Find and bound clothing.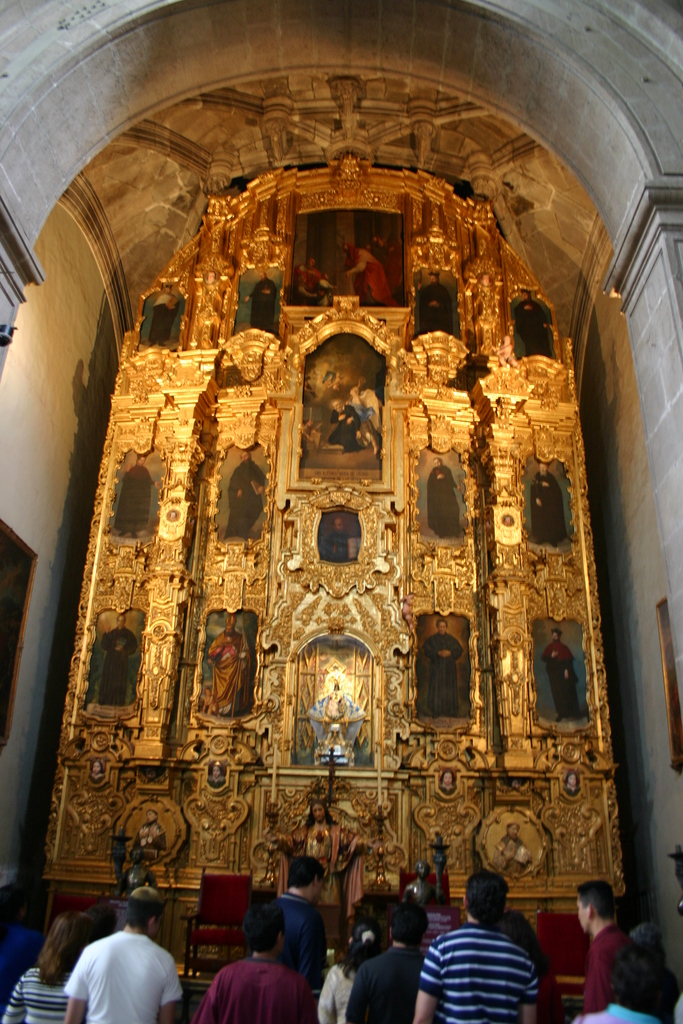
Bound: region(329, 404, 371, 453).
